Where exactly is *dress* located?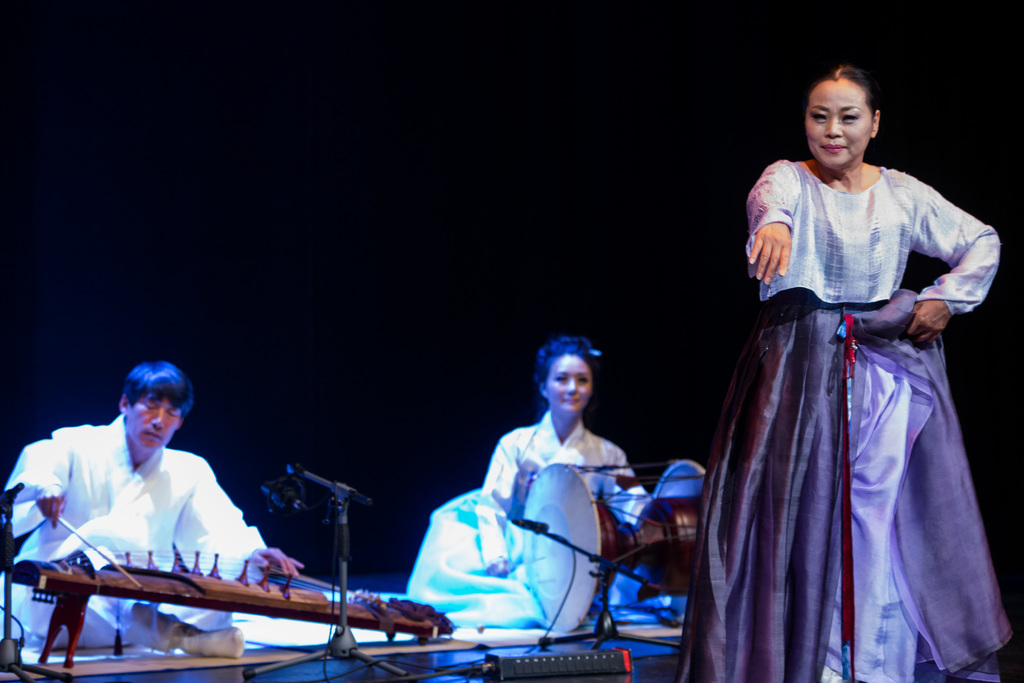
Its bounding box is {"x1": 684, "y1": 284, "x2": 1014, "y2": 682}.
